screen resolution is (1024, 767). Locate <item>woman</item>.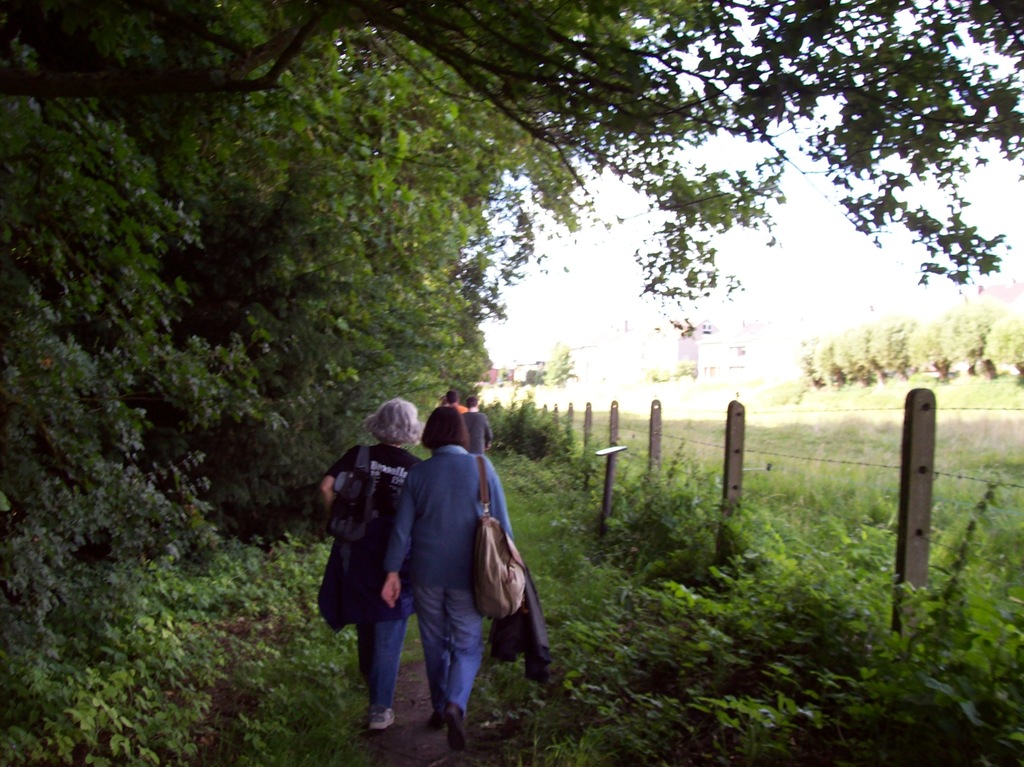
<box>408,403,550,731</box>.
